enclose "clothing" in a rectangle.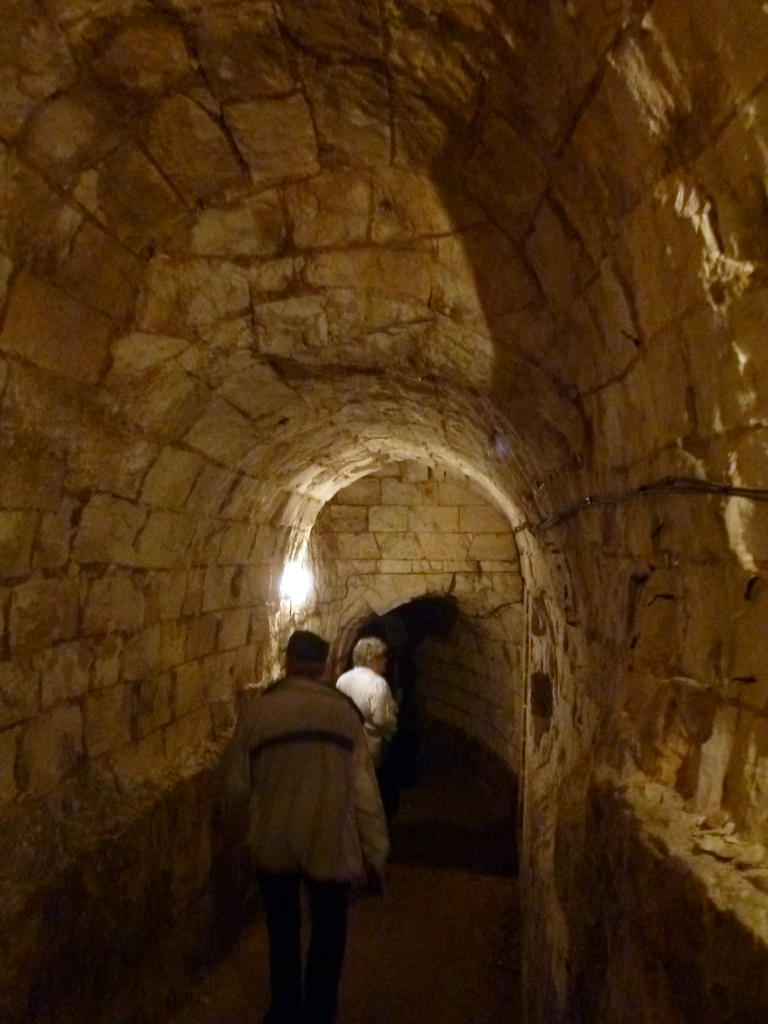
BBox(191, 635, 416, 967).
